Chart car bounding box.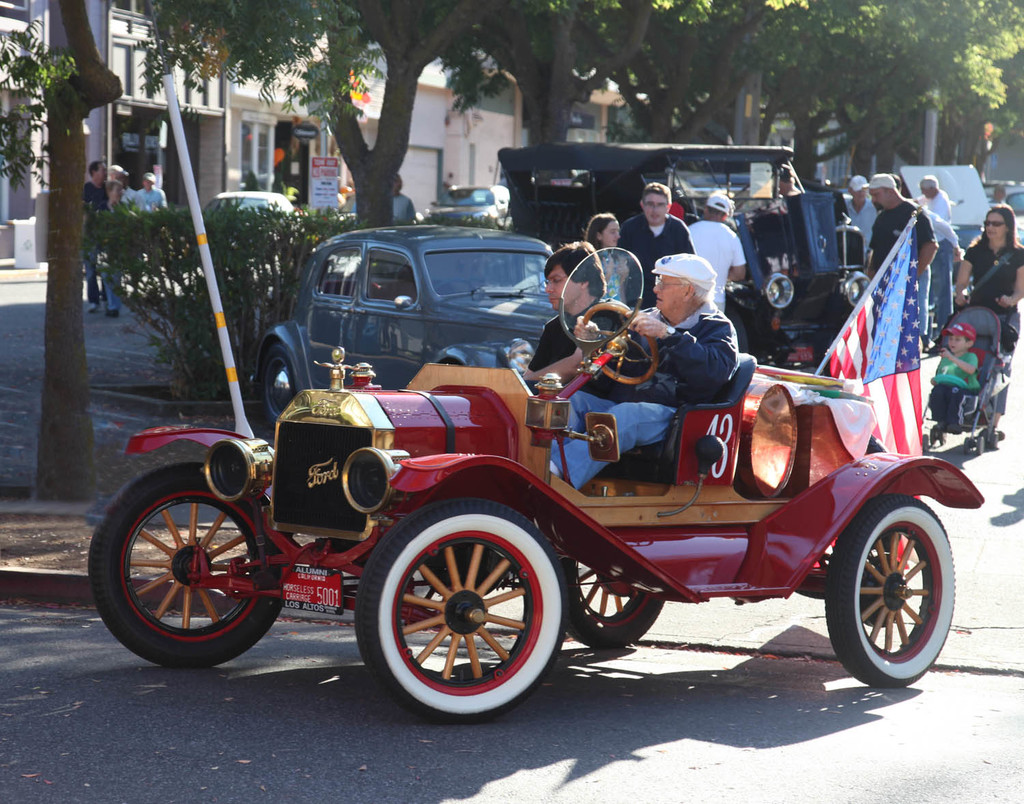
Charted: (x1=1007, y1=184, x2=1022, y2=248).
